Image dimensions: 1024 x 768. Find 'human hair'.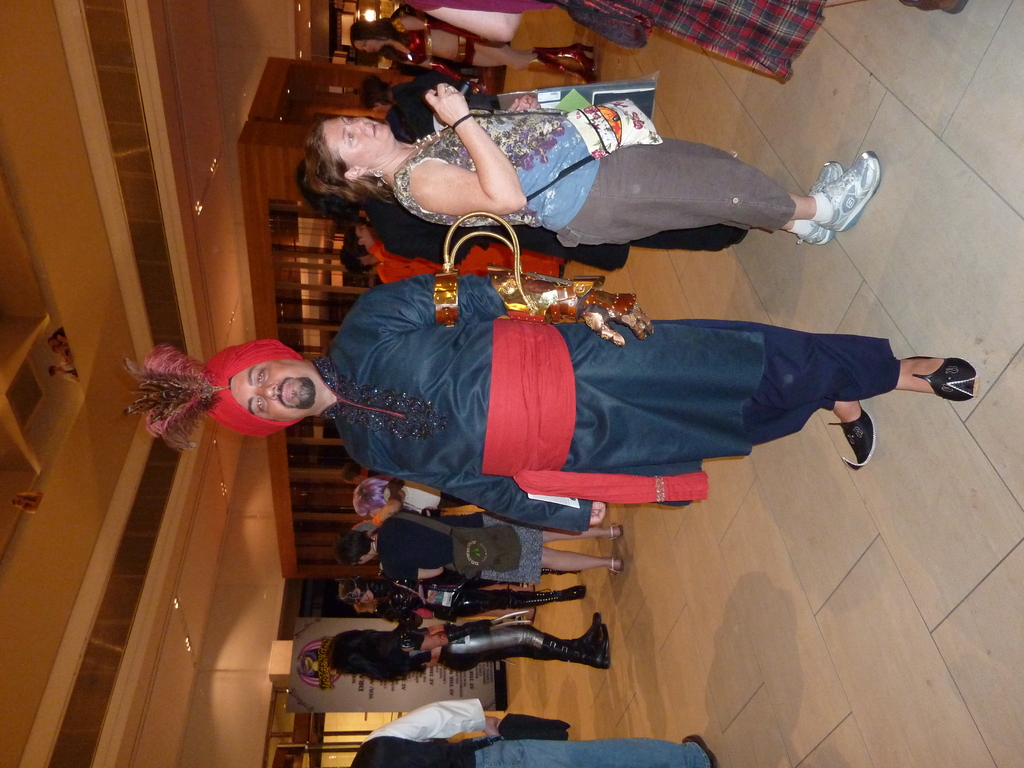
350:20:408:65.
